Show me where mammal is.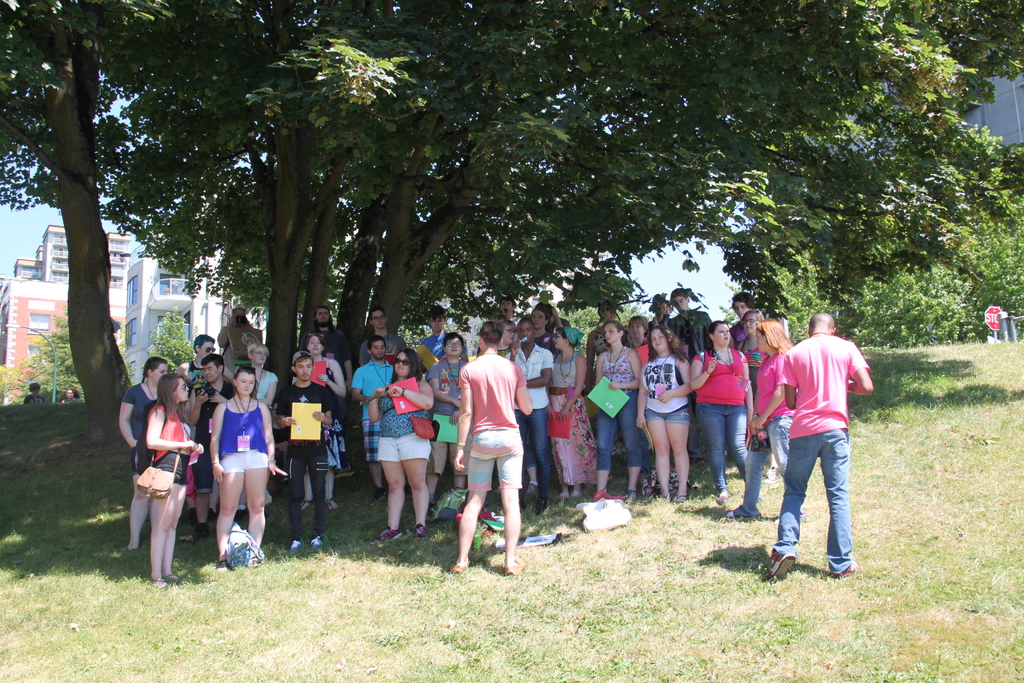
mammal is at [146,374,204,584].
